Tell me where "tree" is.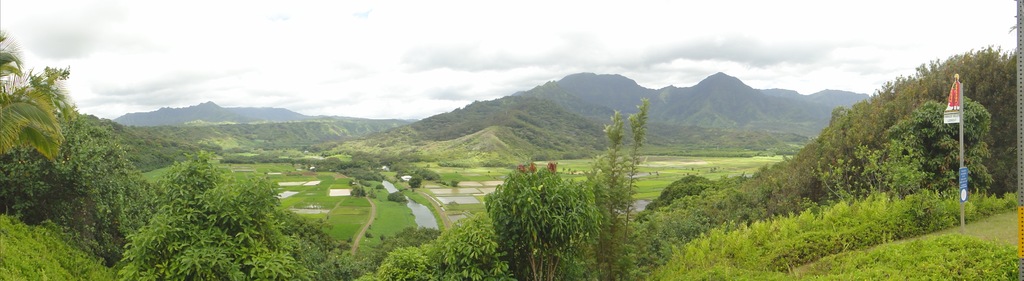
"tree" is at region(388, 189, 411, 203).
